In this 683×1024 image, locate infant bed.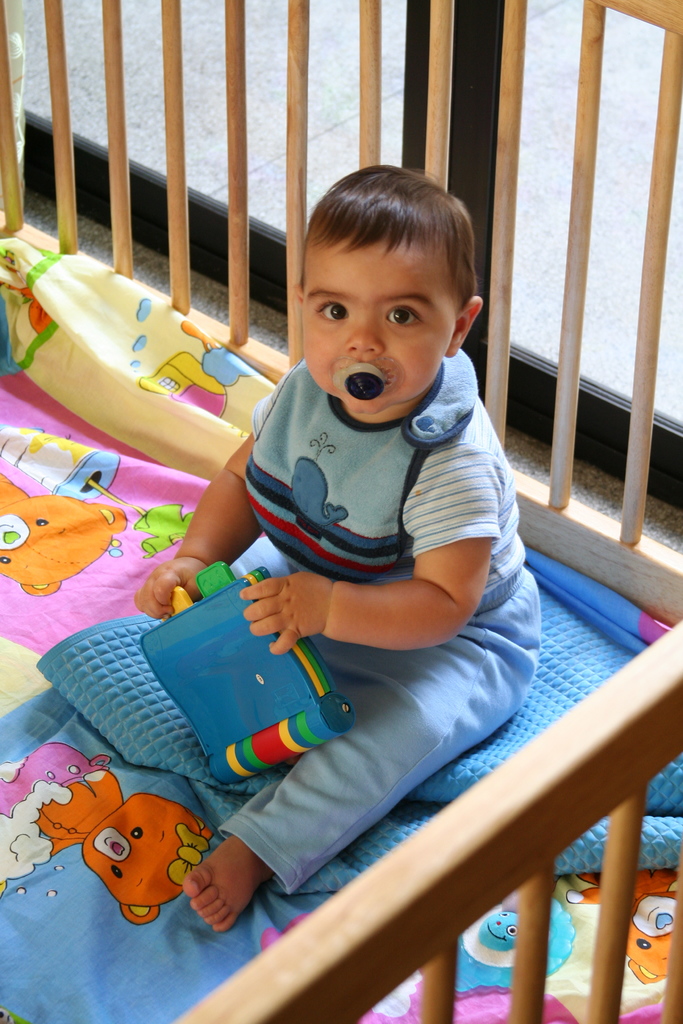
Bounding box: bbox=[0, 0, 682, 1023].
